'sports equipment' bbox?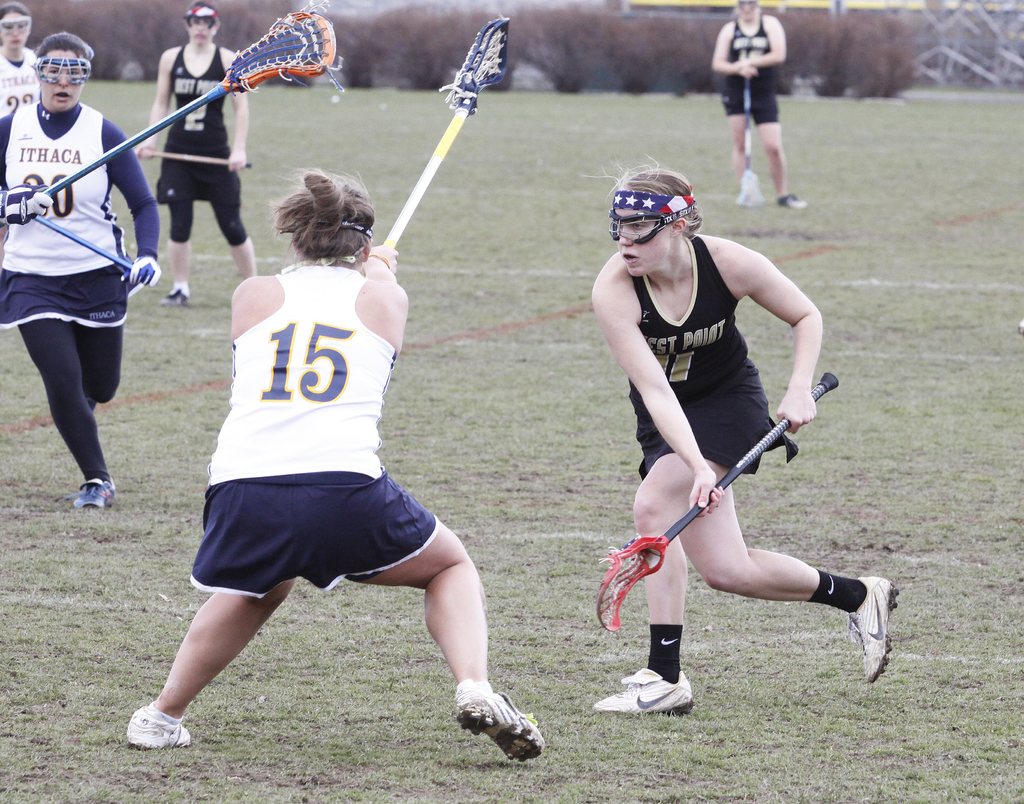
[left=27, top=55, right=96, bottom=86]
